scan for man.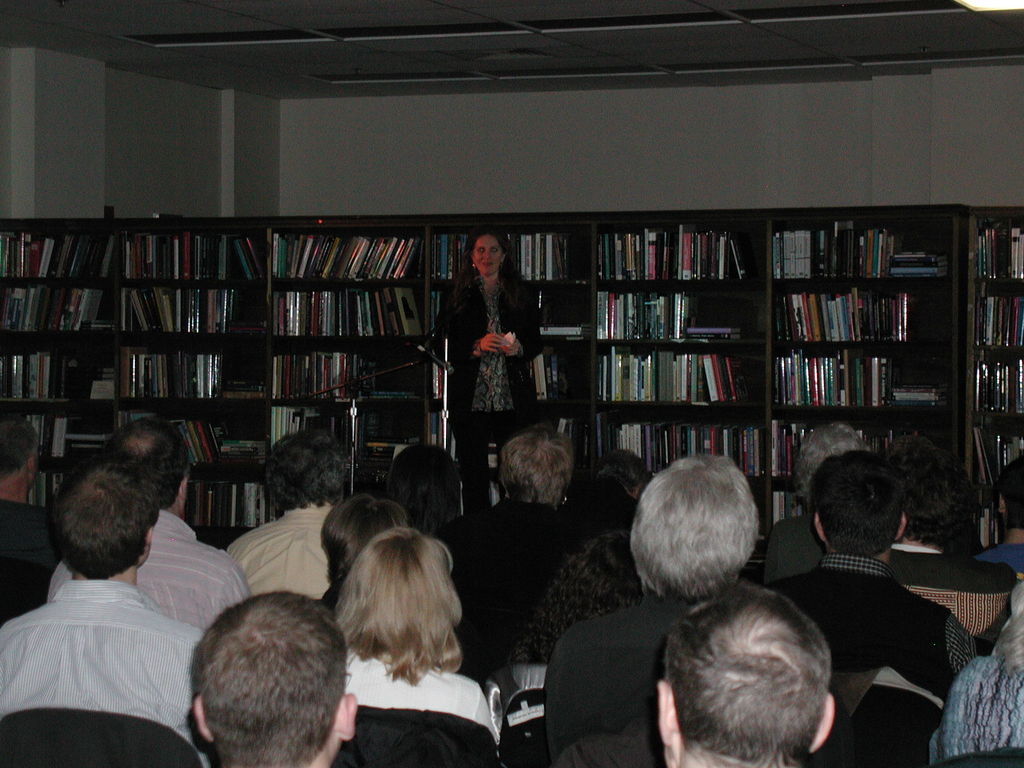
Scan result: [773, 451, 975, 709].
